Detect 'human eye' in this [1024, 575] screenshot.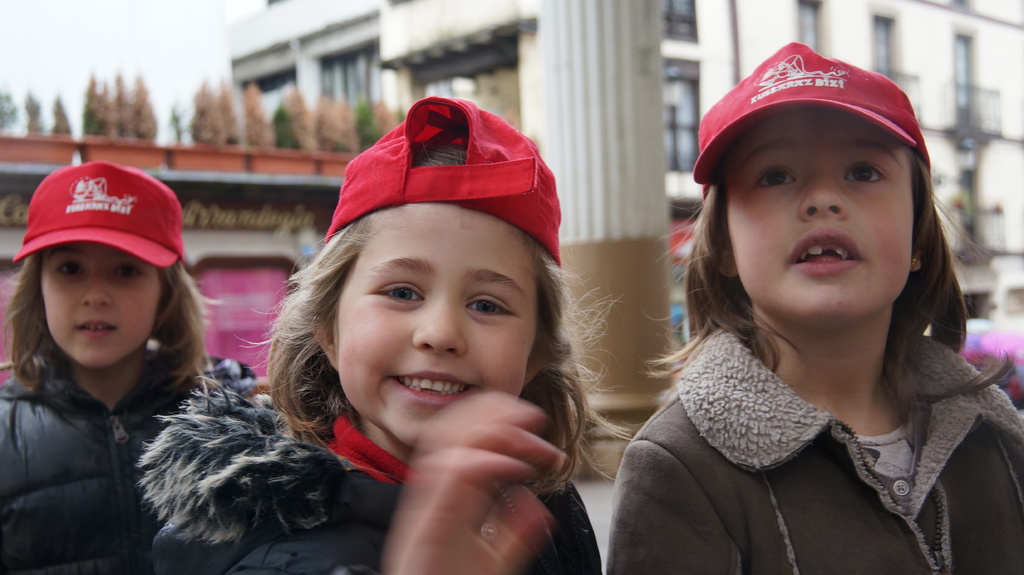
Detection: locate(841, 155, 887, 187).
